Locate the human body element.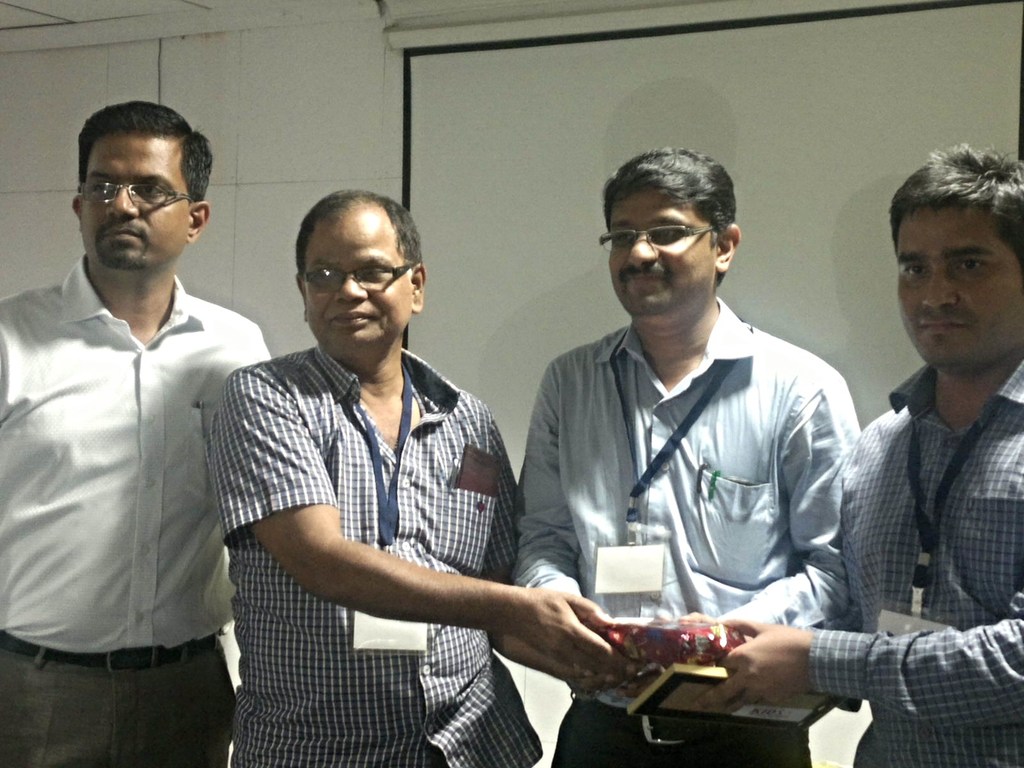
Element bbox: crop(489, 138, 877, 767).
